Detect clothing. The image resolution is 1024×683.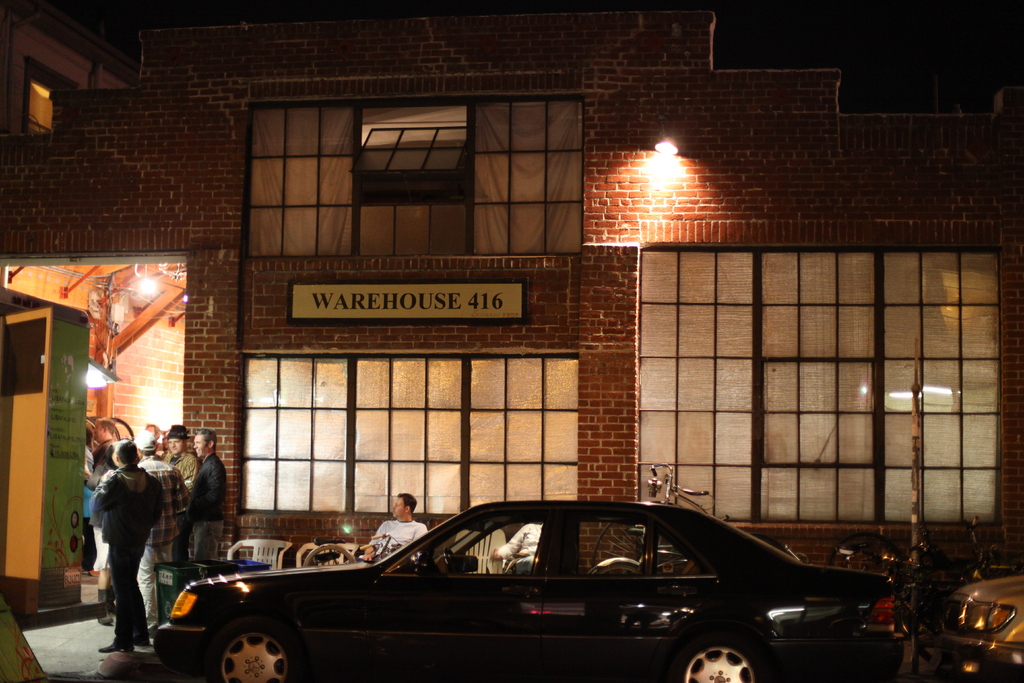
(364,520,426,562).
